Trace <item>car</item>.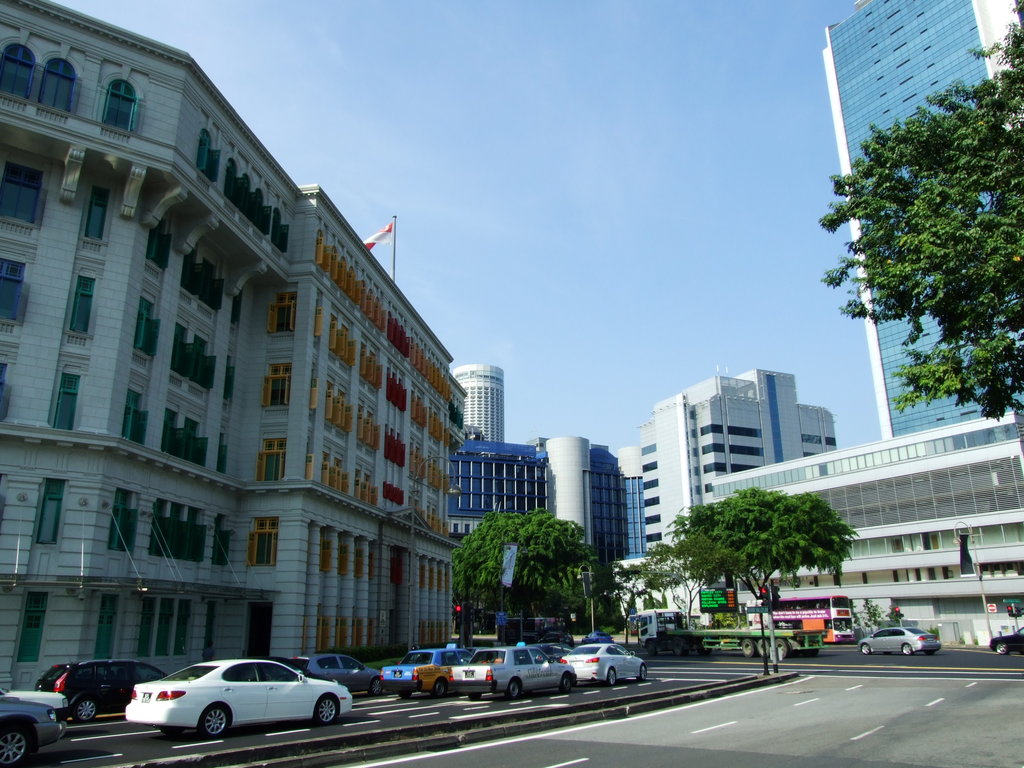
Traced to 287, 651, 378, 696.
